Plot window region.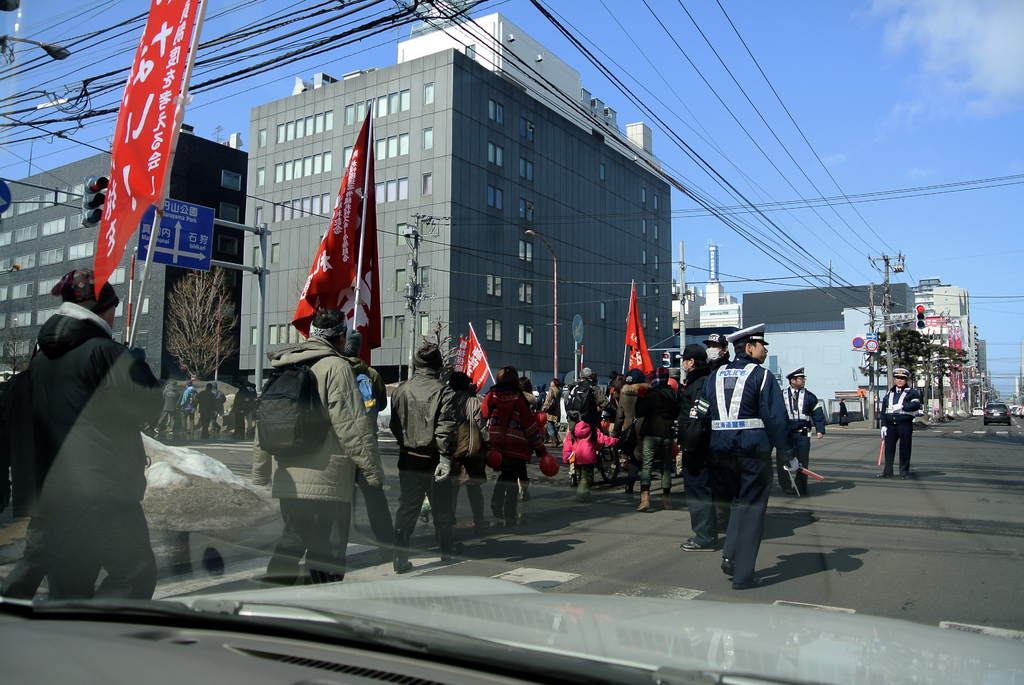
Plotted at l=380, t=315, r=394, b=338.
